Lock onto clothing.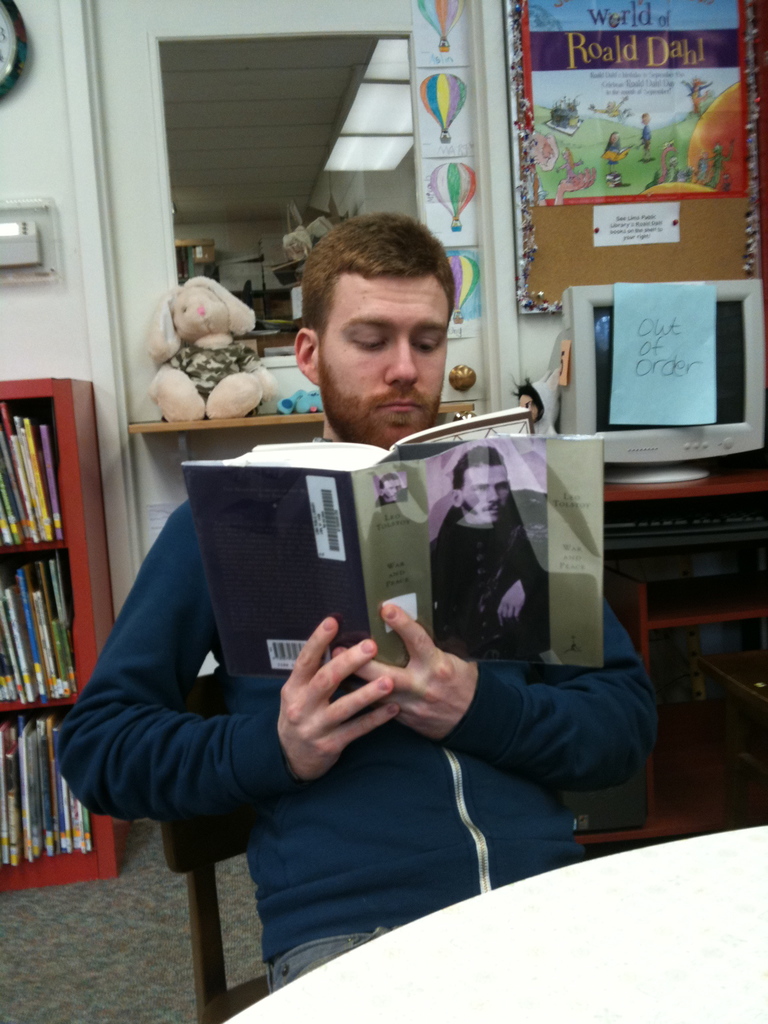
Locked: {"x1": 95, "y1": 302, "x2": 636, "y2": 971}.
